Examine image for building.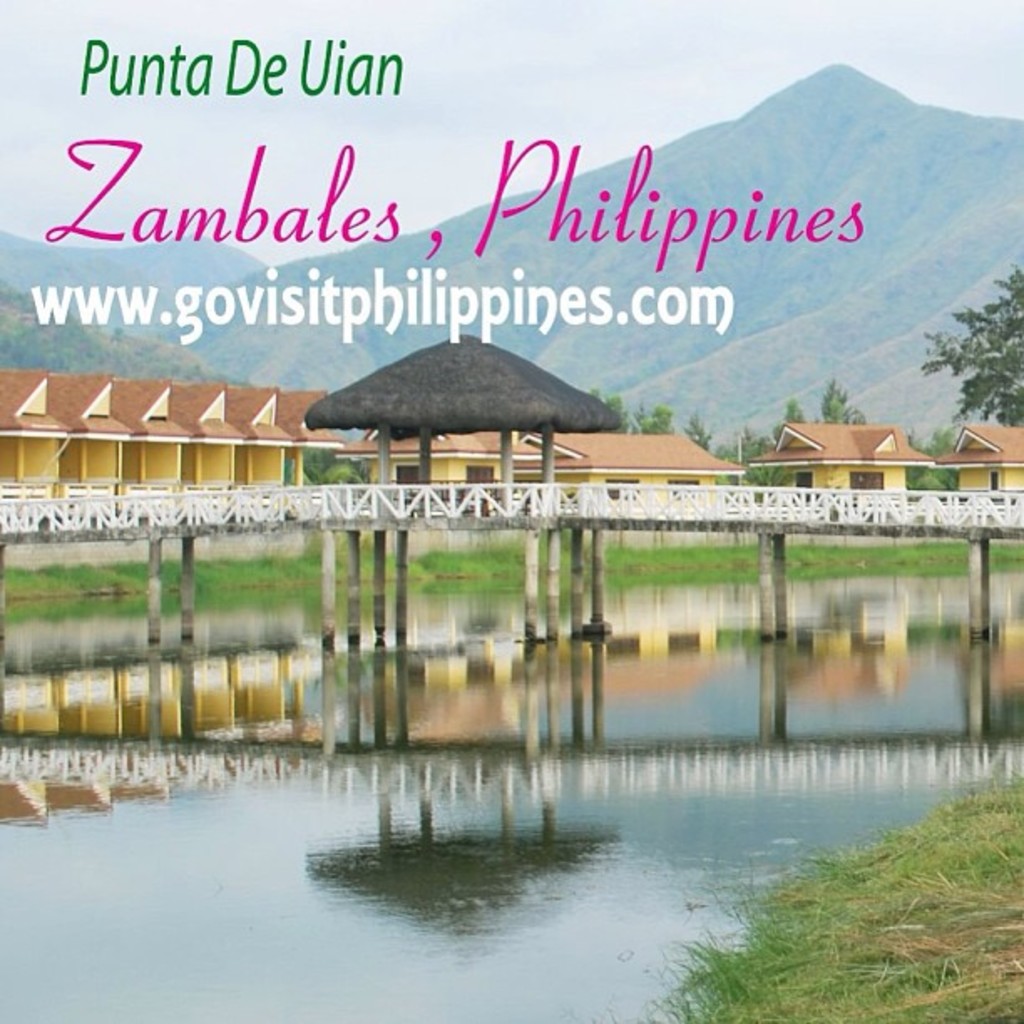
Examination result: rect(340, 428, 740, 494).
